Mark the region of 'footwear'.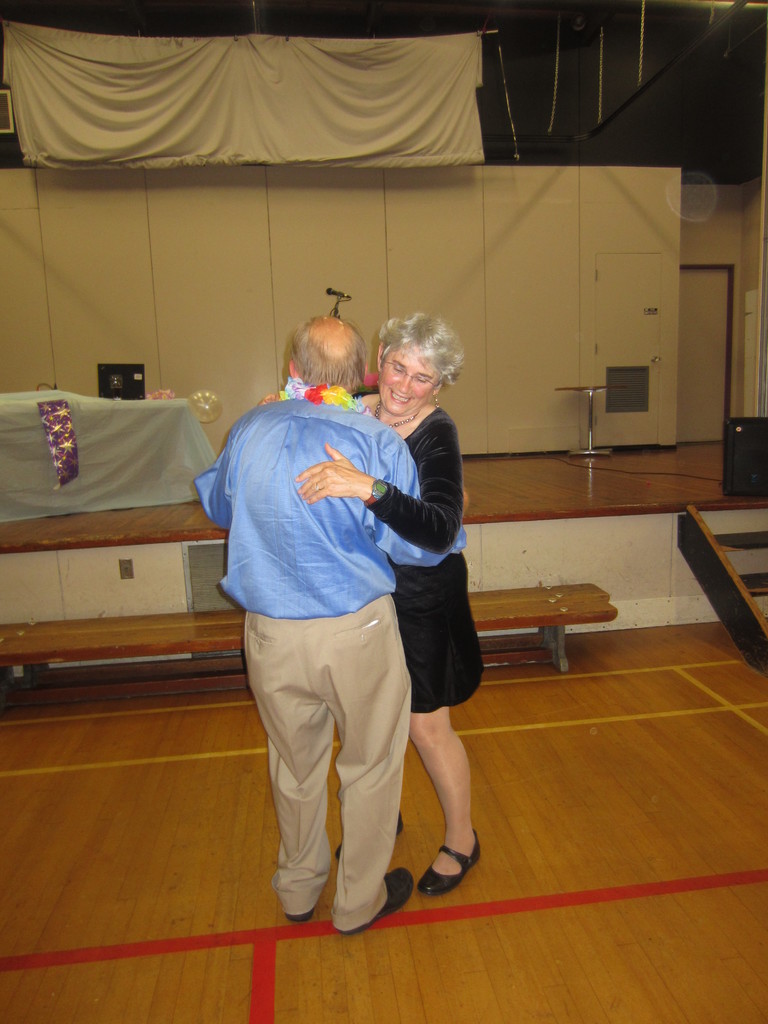
Region: [418, 829, 477, 897].
